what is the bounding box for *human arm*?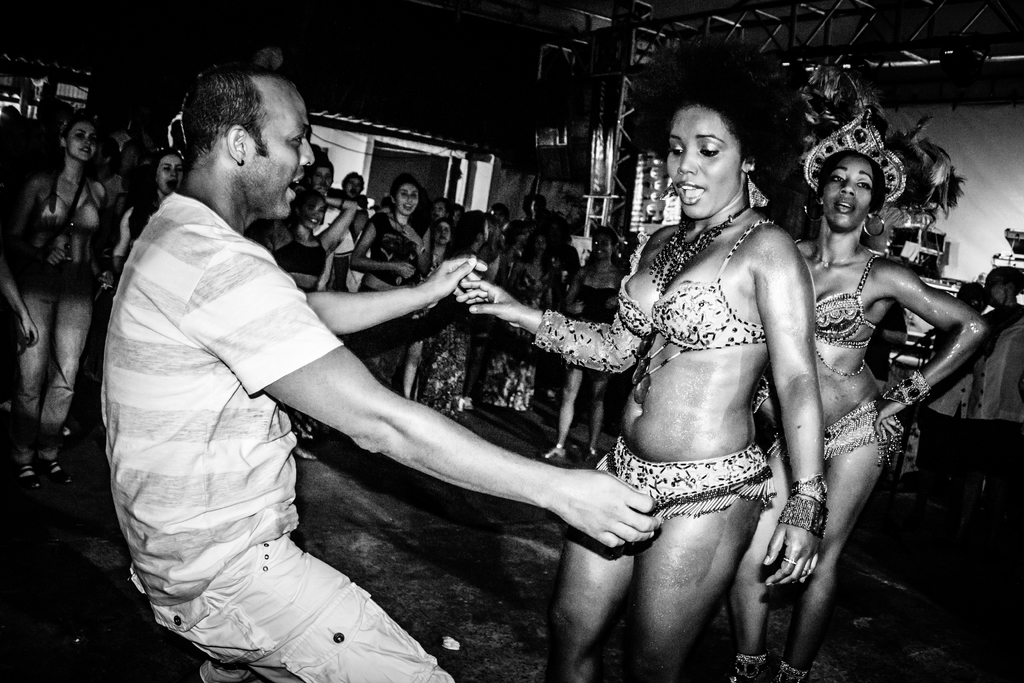
756:239:827:596.
